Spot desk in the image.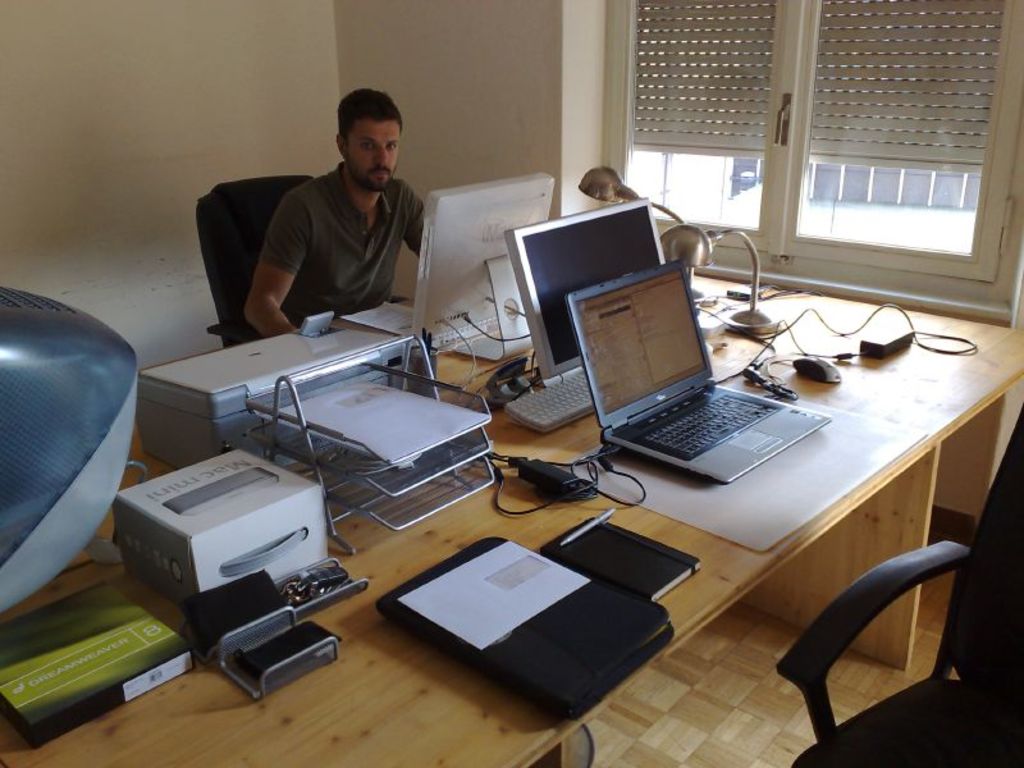
desk found at locate(140, 284, 995, 749).
